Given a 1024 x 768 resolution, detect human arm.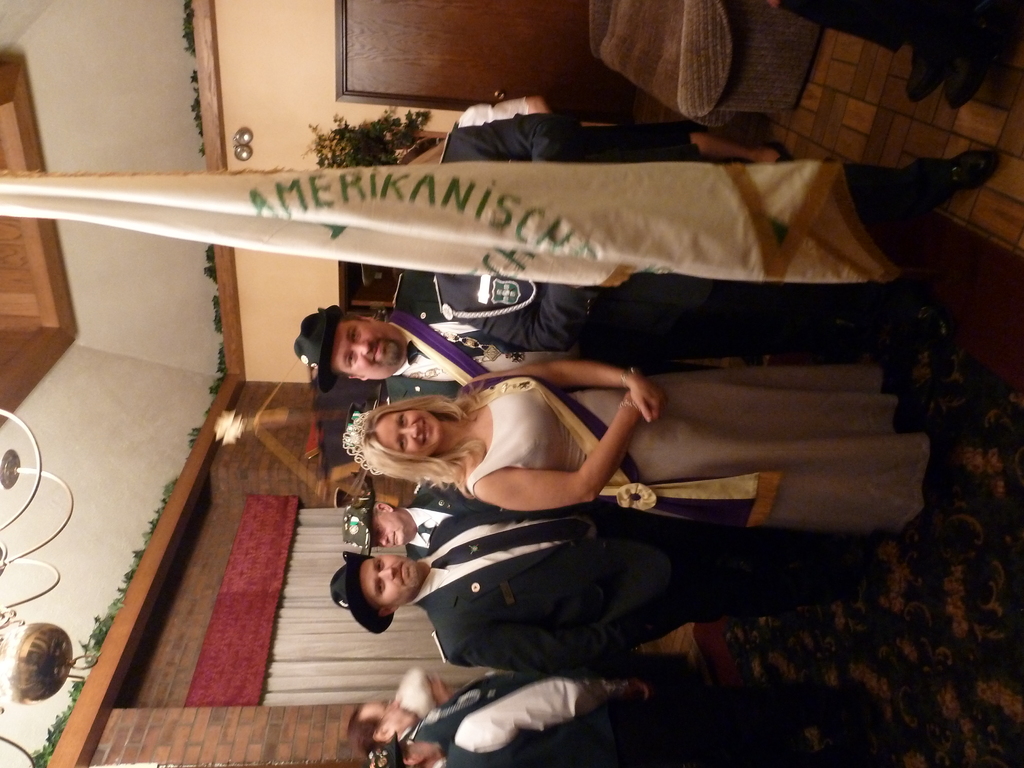
<region>461, 669, 604, 759</region>.
